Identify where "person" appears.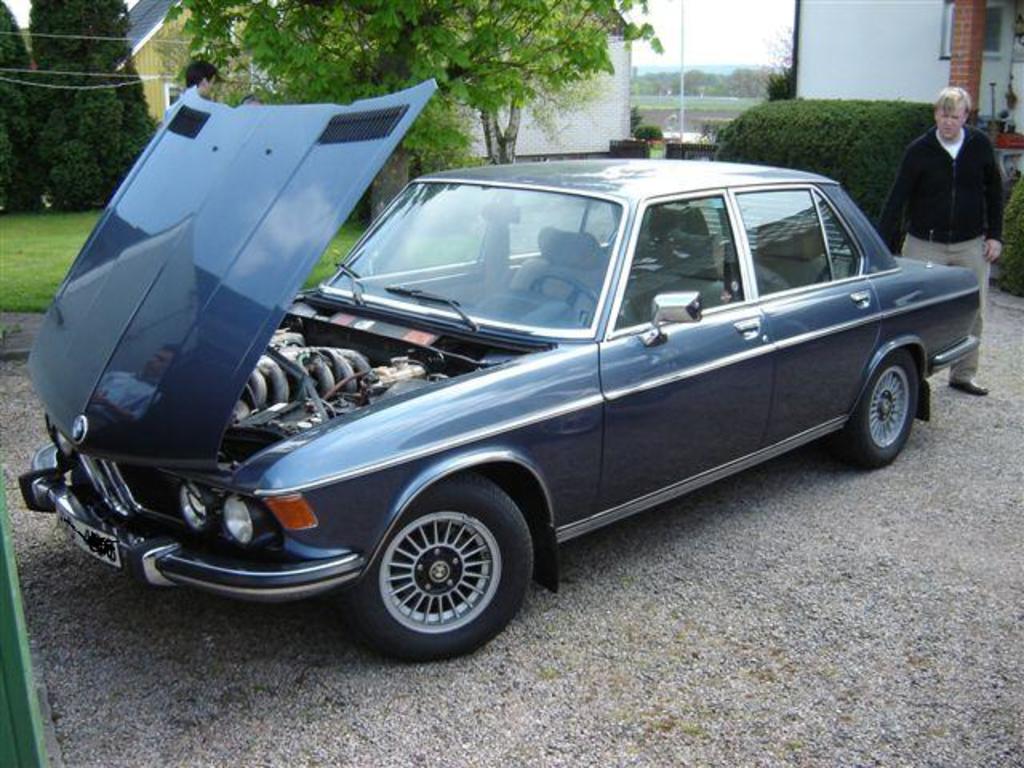
Appears at select_region(166, 61, 221, 112).
